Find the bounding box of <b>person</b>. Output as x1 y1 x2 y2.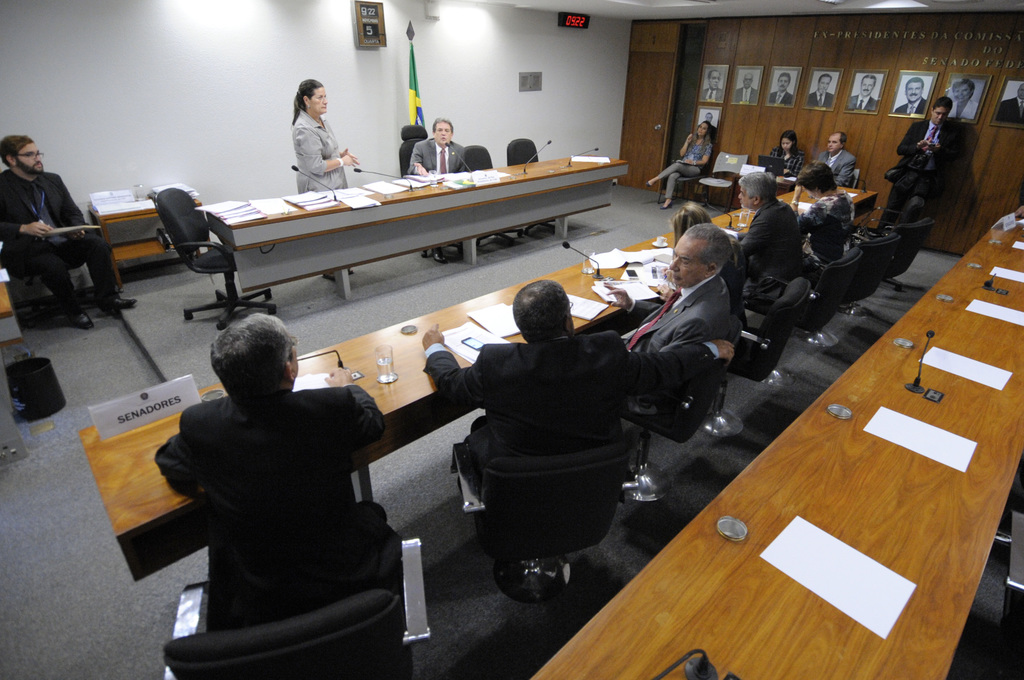
951 77 973 120.
